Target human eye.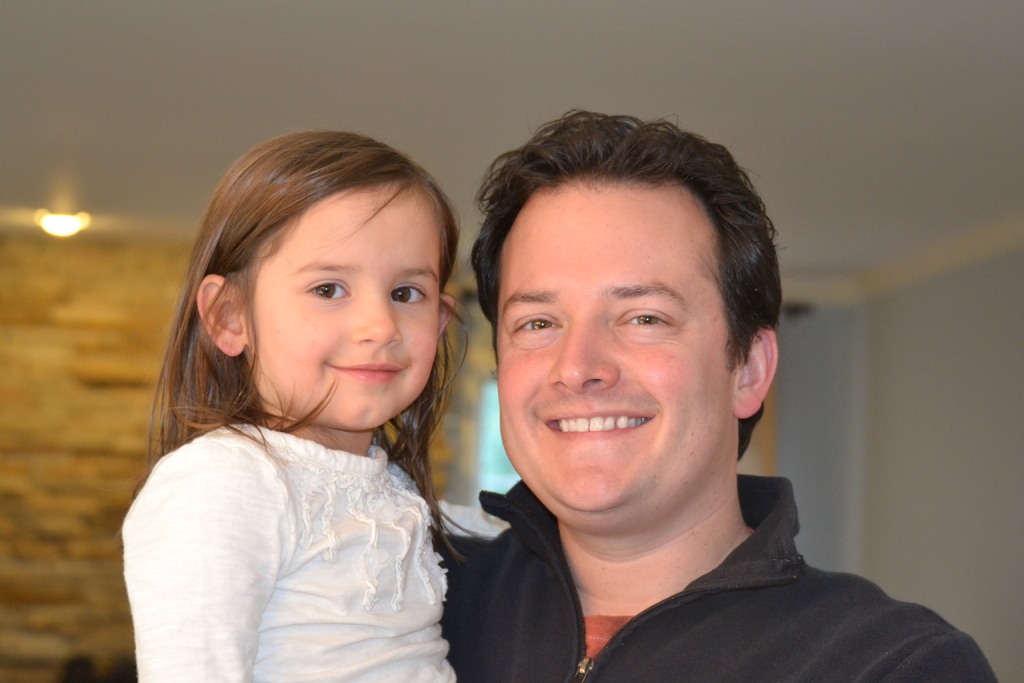
Target region: [left=295, top=270, right=356, bottom=304].
